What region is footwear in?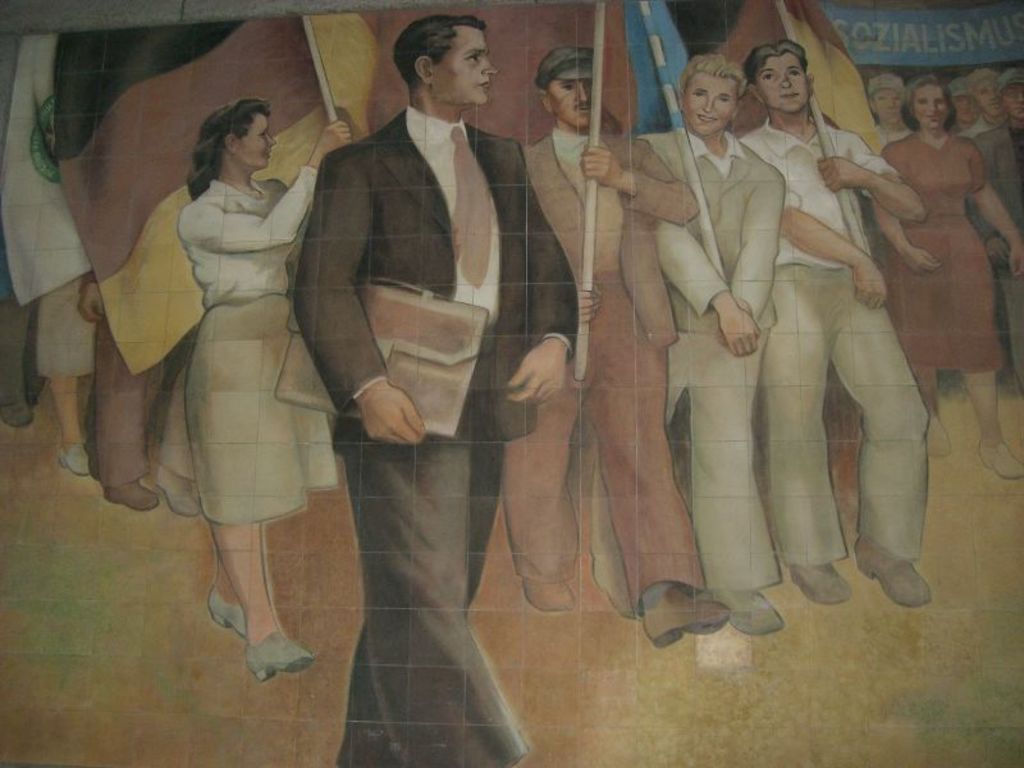
151, 472, 204, 513.
